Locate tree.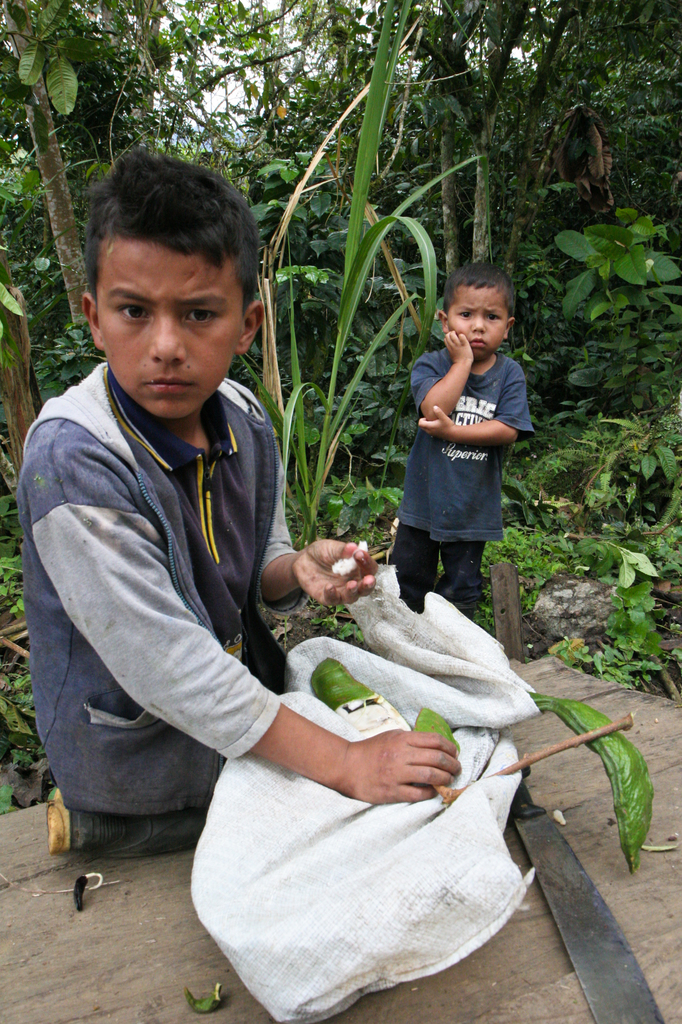
Bounding box: [0, 0, 116, 319].
